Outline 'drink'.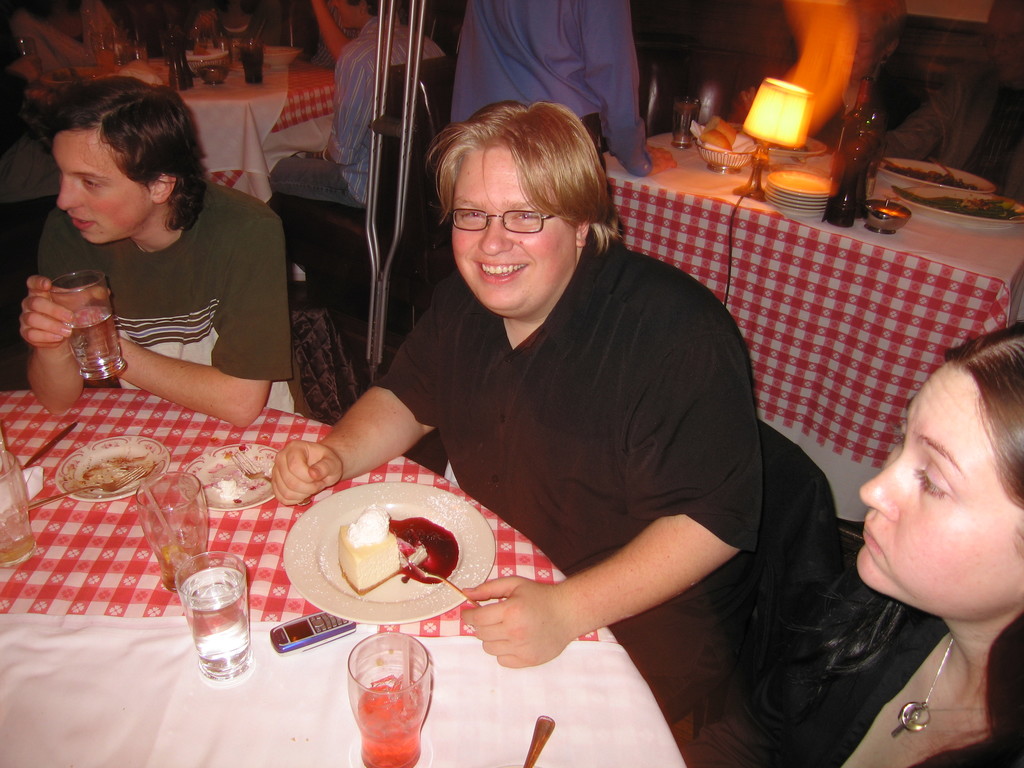
Outline: 0 531 35 569.
